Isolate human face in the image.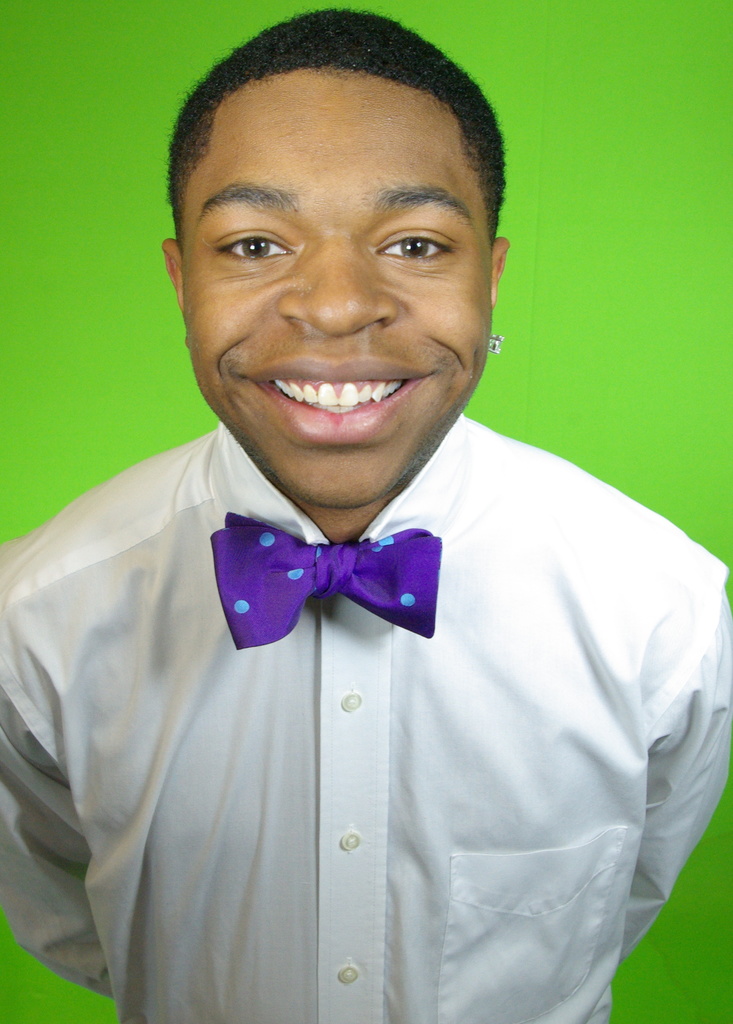
Isolated region: [176,71,498,509].
